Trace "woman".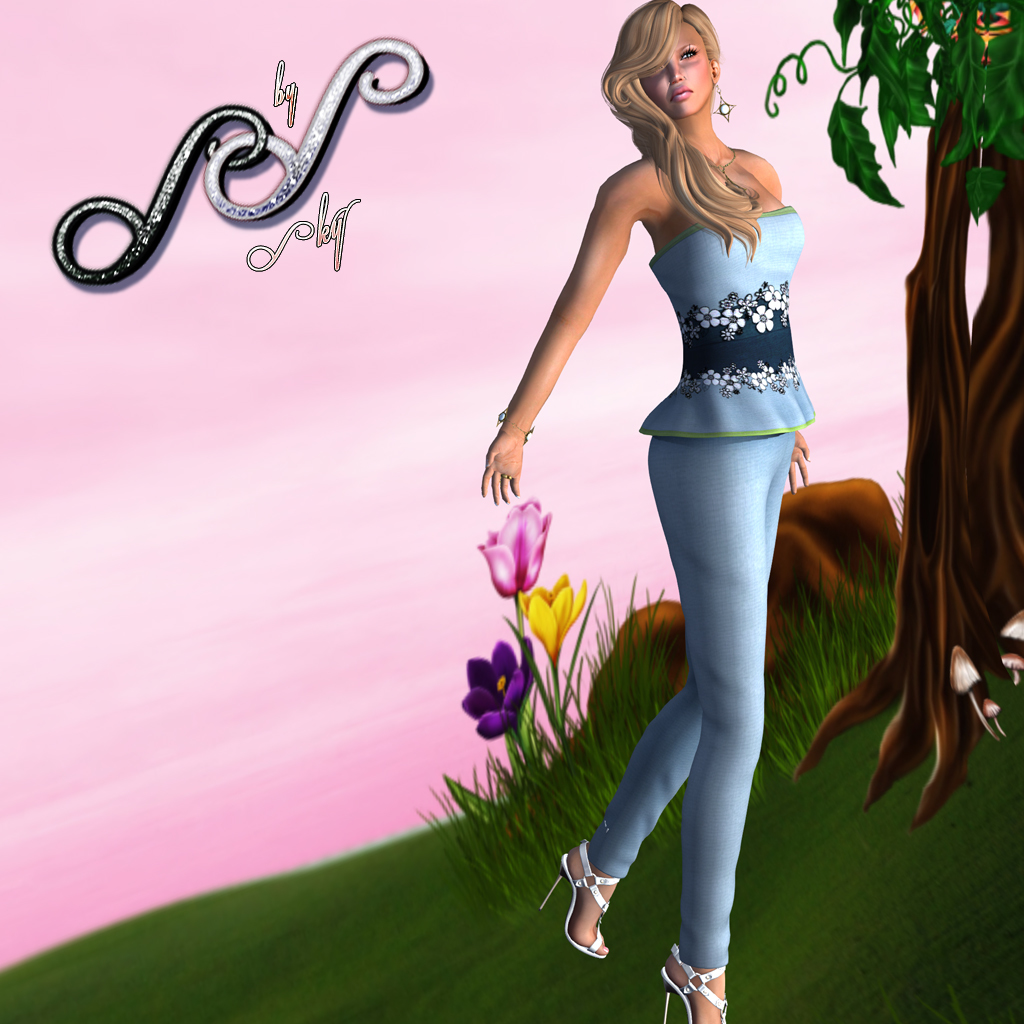
Traced to BBox(419, 2, 867, 985).
